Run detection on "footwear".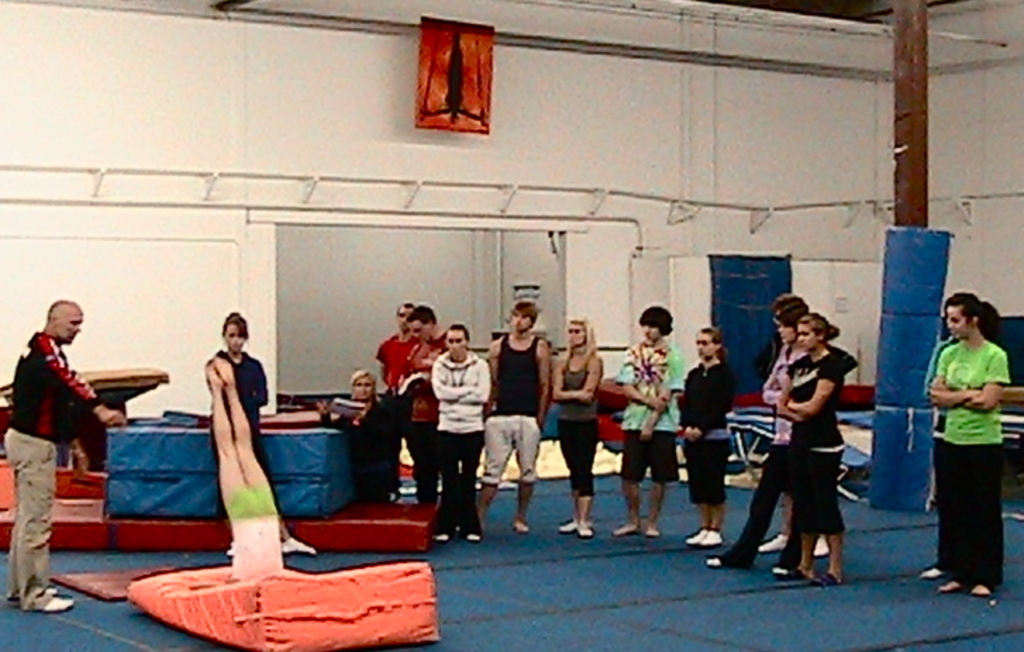
Result: x1=686, y1=528, x2=701, y2=542.
